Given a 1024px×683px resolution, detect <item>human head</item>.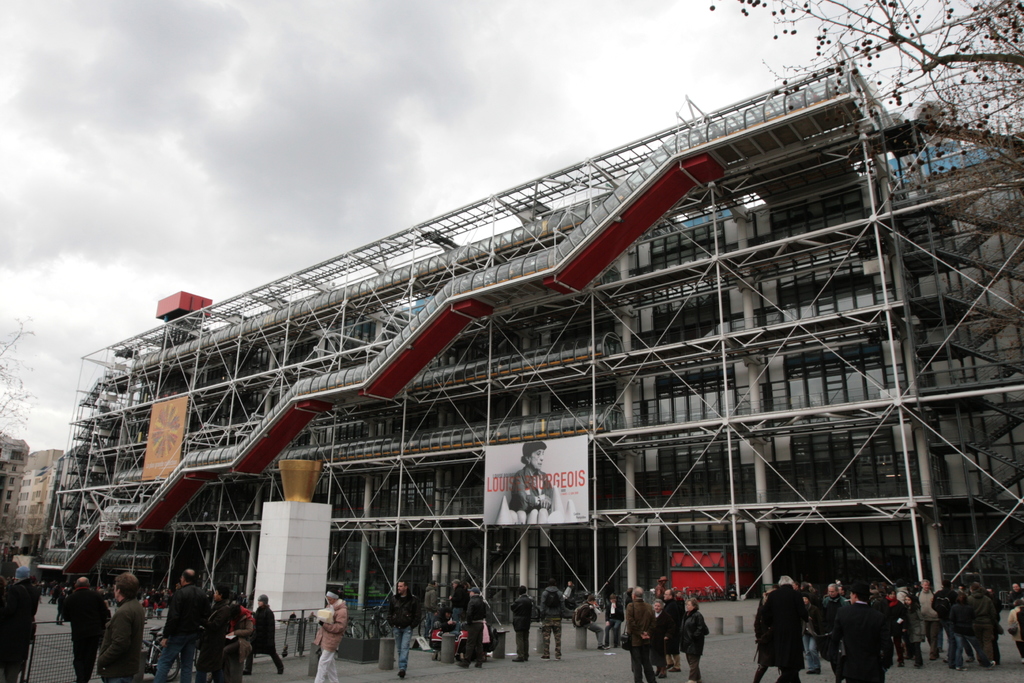
{"left": 664, "top": 589, "right": 673, "bottom": 599}.
